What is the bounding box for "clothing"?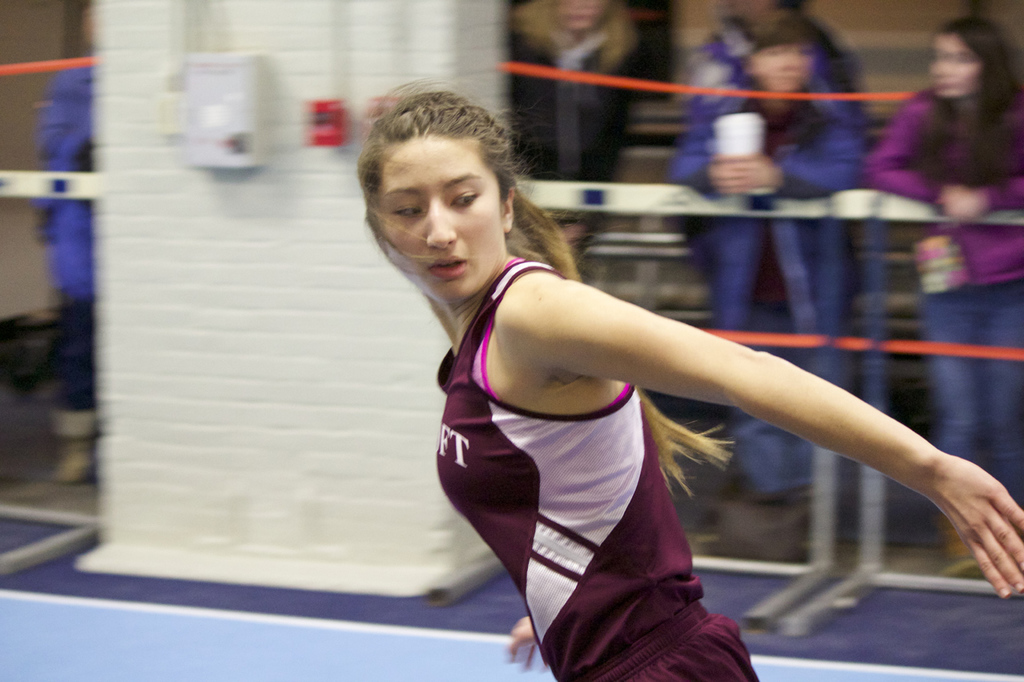
bbox=[515, 0, 653, 189].
